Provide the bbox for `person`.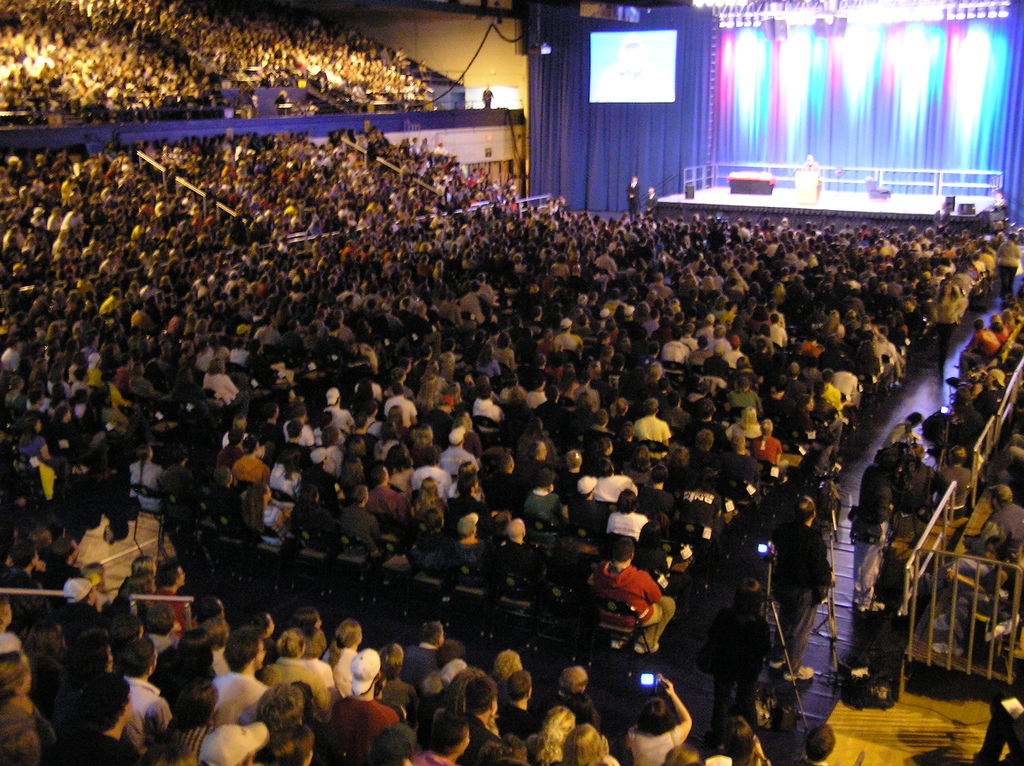
crop(500, 371, 524, 406).
